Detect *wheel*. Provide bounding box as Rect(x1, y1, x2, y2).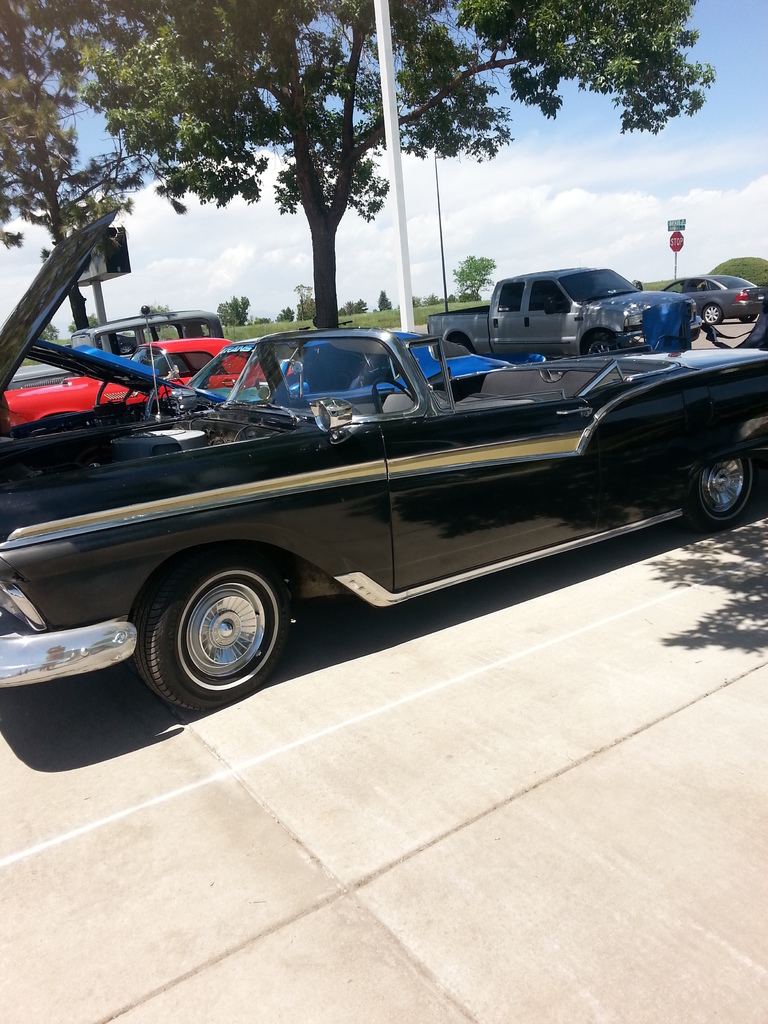
Rect(686, 455, 758, 525).
